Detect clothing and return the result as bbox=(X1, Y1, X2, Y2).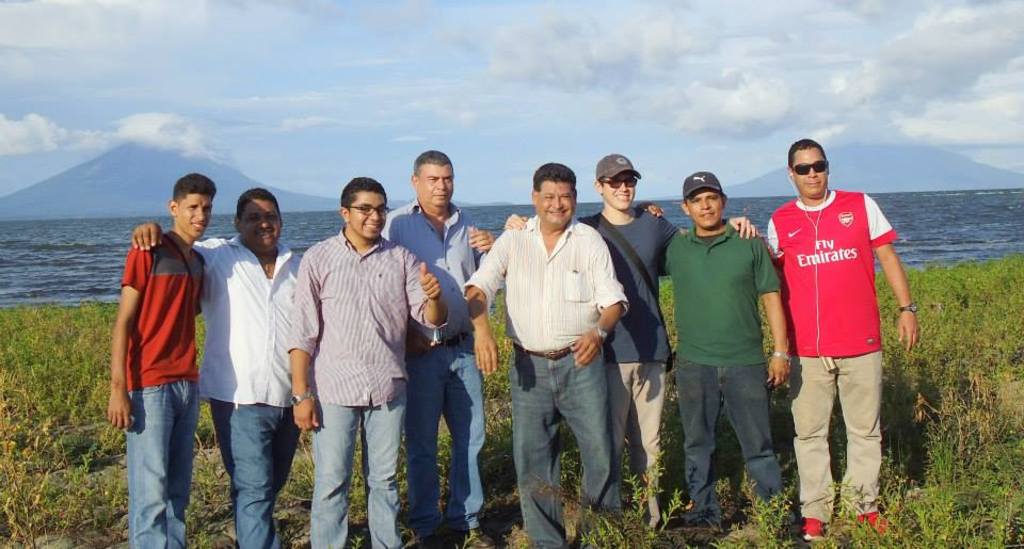
bbox=(190, 233, 307, 548).
